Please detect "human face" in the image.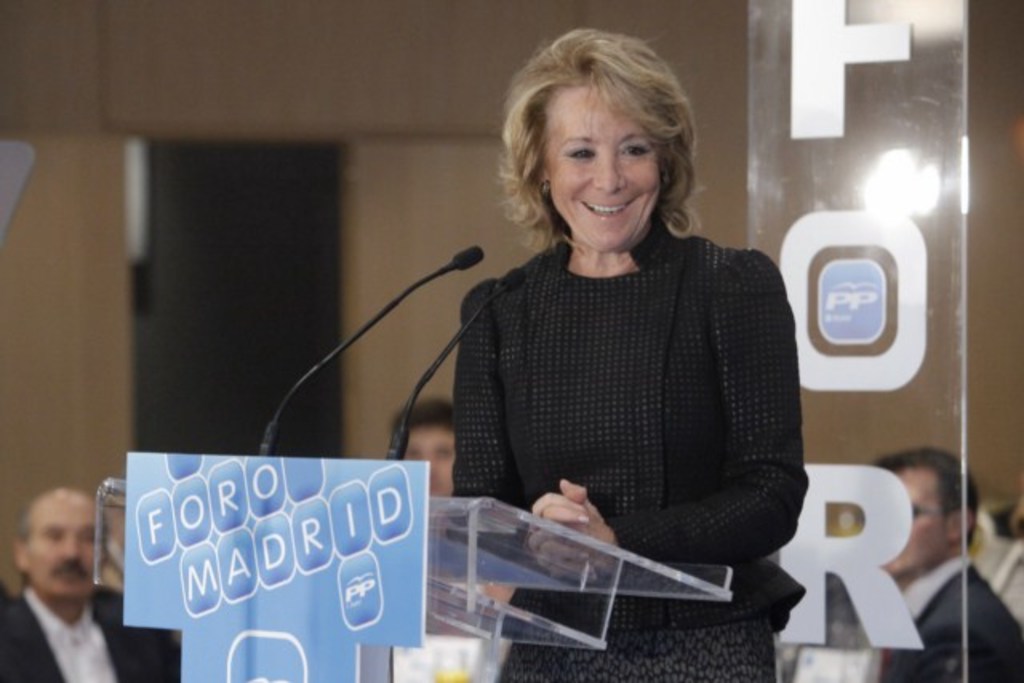
402,427,458,496.
